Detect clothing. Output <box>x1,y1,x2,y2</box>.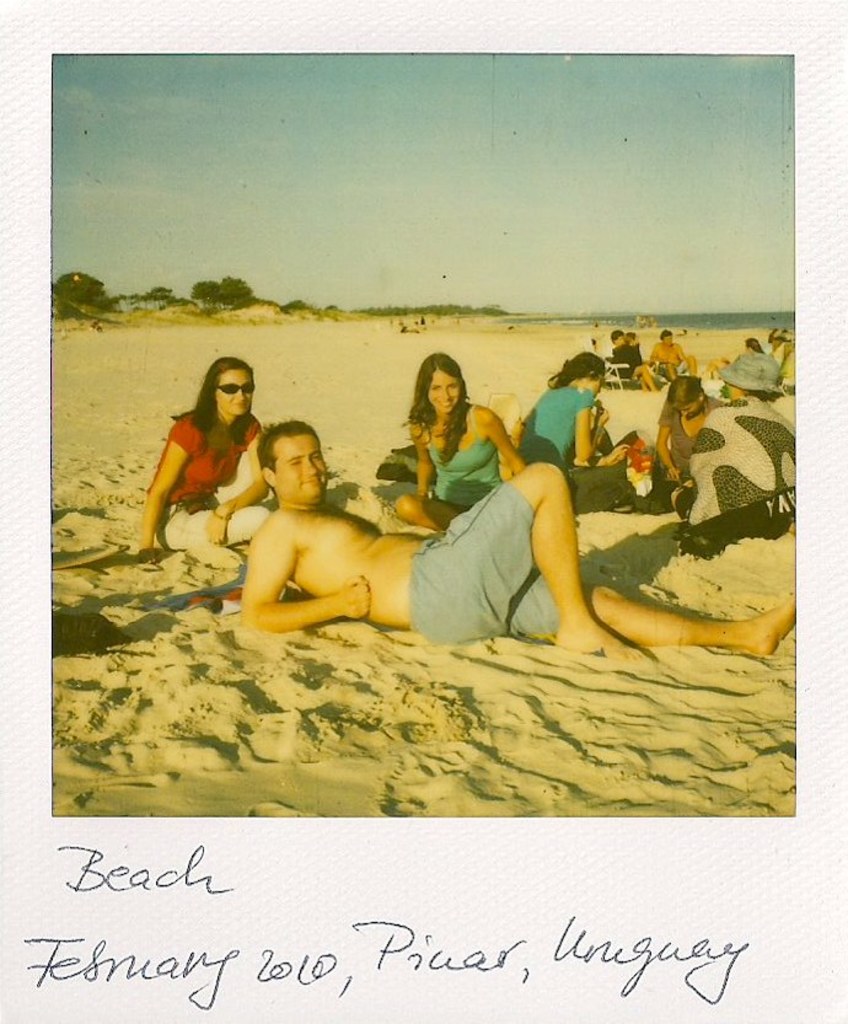
<box>517,386,634,513</box>.
